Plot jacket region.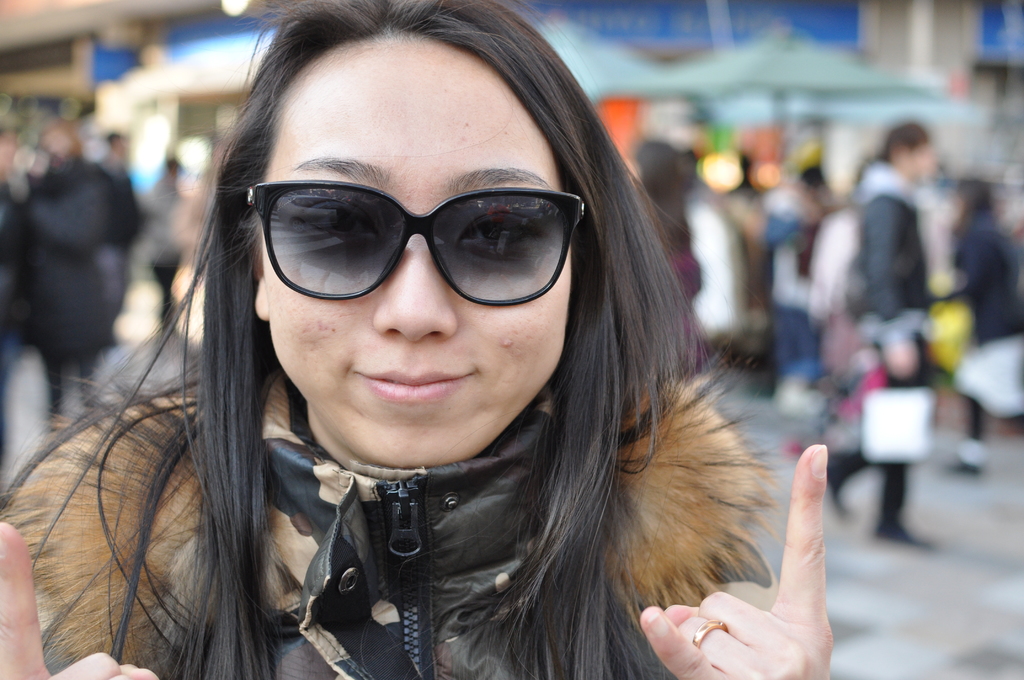
Plotted at pyautogui.locateOnScreen(0, 343, 788, 679).
